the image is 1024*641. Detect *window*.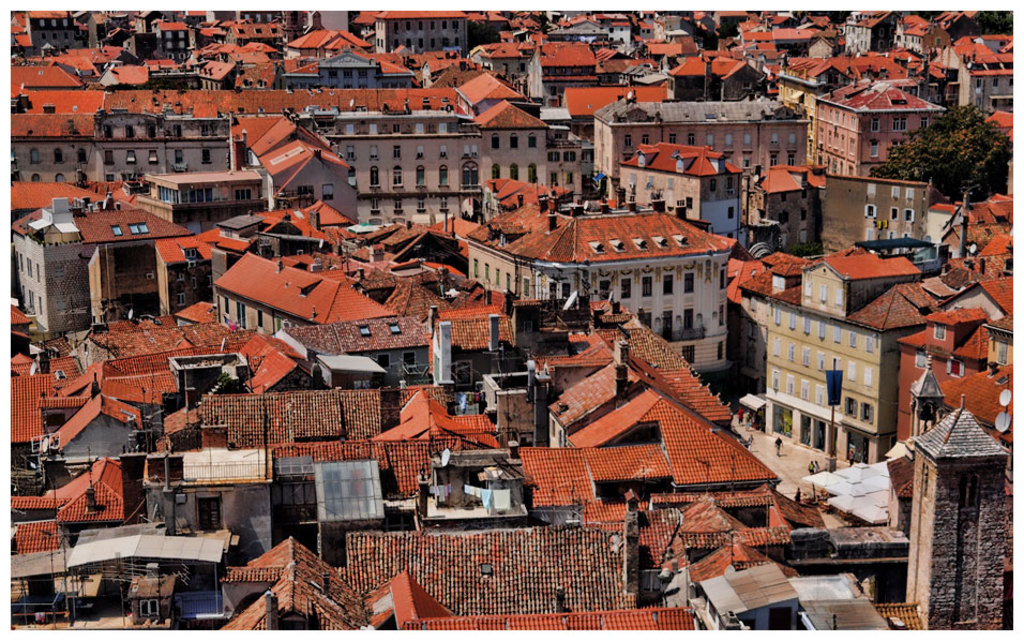
Detection: {"left": 684, "top": 273, "right": 695, "bottom": 293}.
